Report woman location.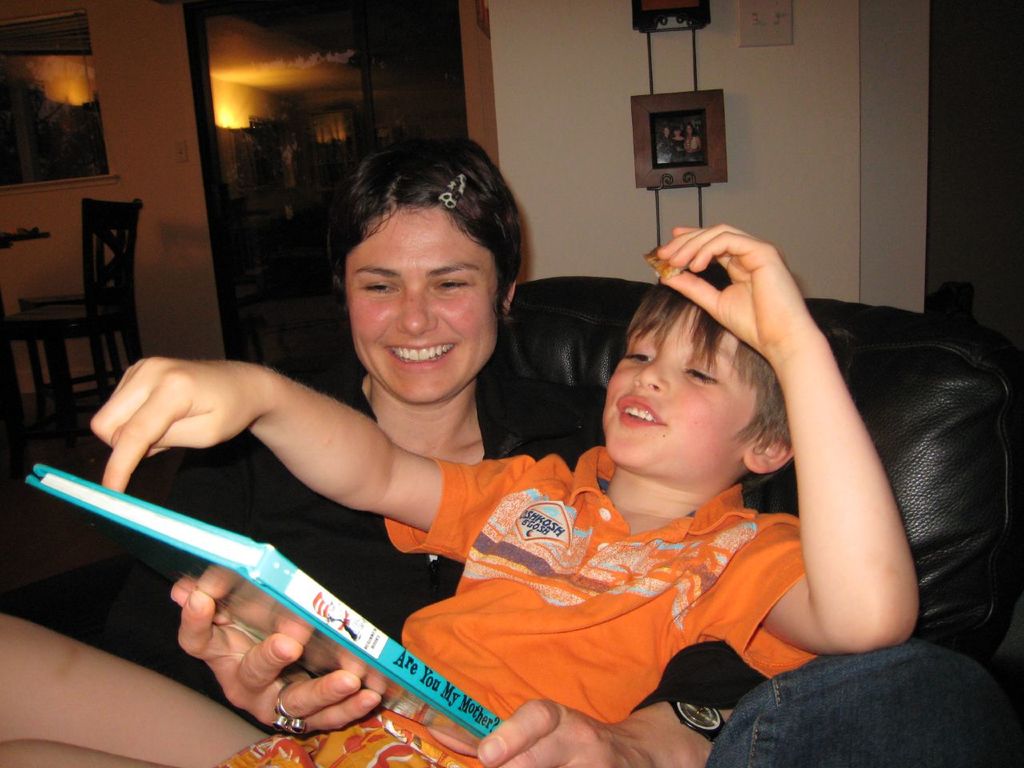
Report: select_region(158, 123, 744, 767).
